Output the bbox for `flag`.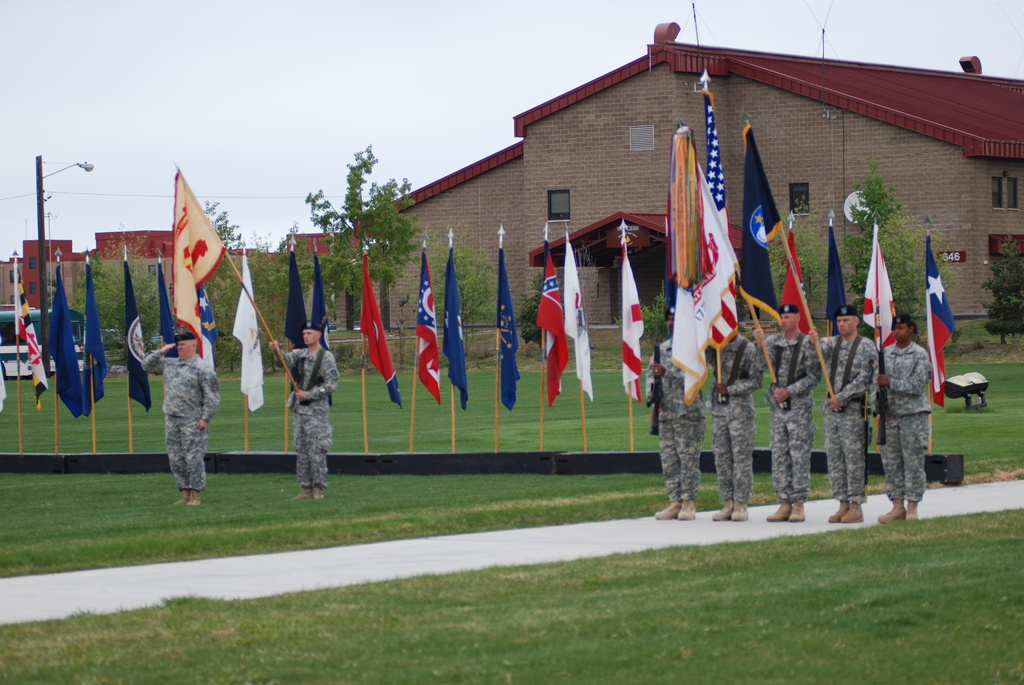
(728, 122, 786, 335).
